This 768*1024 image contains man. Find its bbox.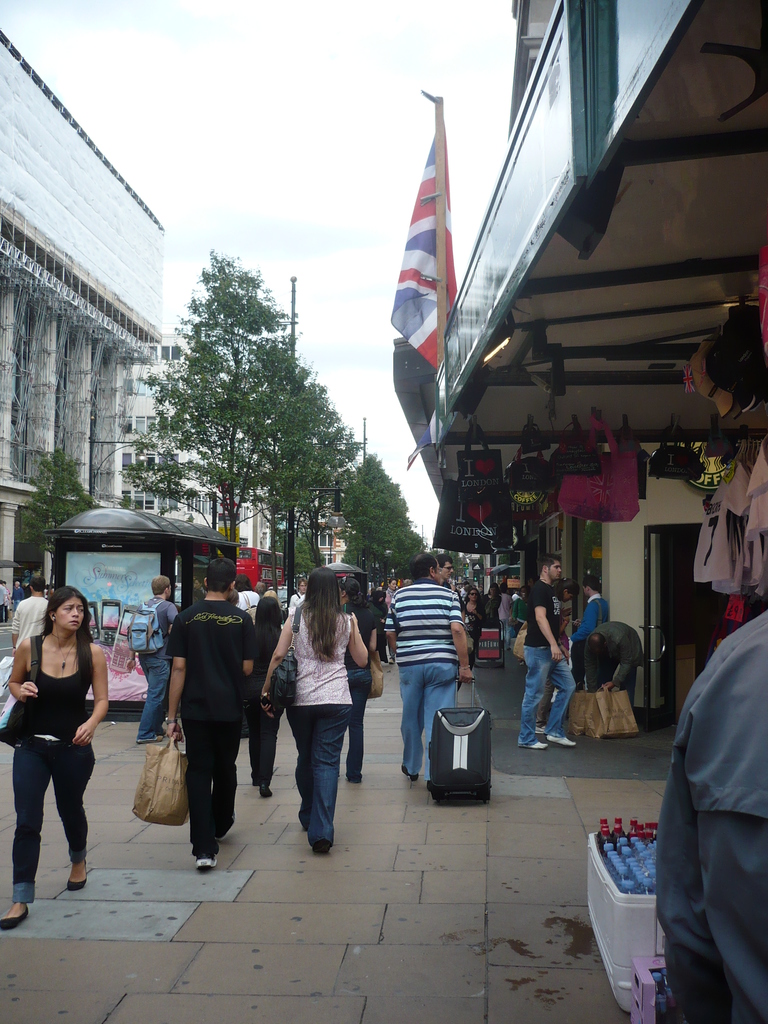
box=[0, 582, 9, 620].
